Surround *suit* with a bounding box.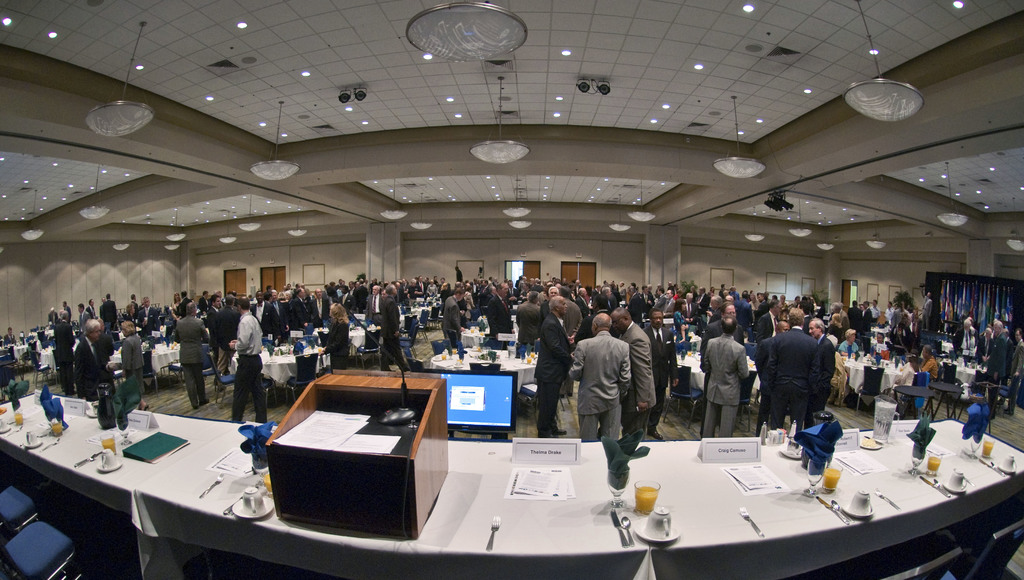
<box>708,309,722,326</box>.
